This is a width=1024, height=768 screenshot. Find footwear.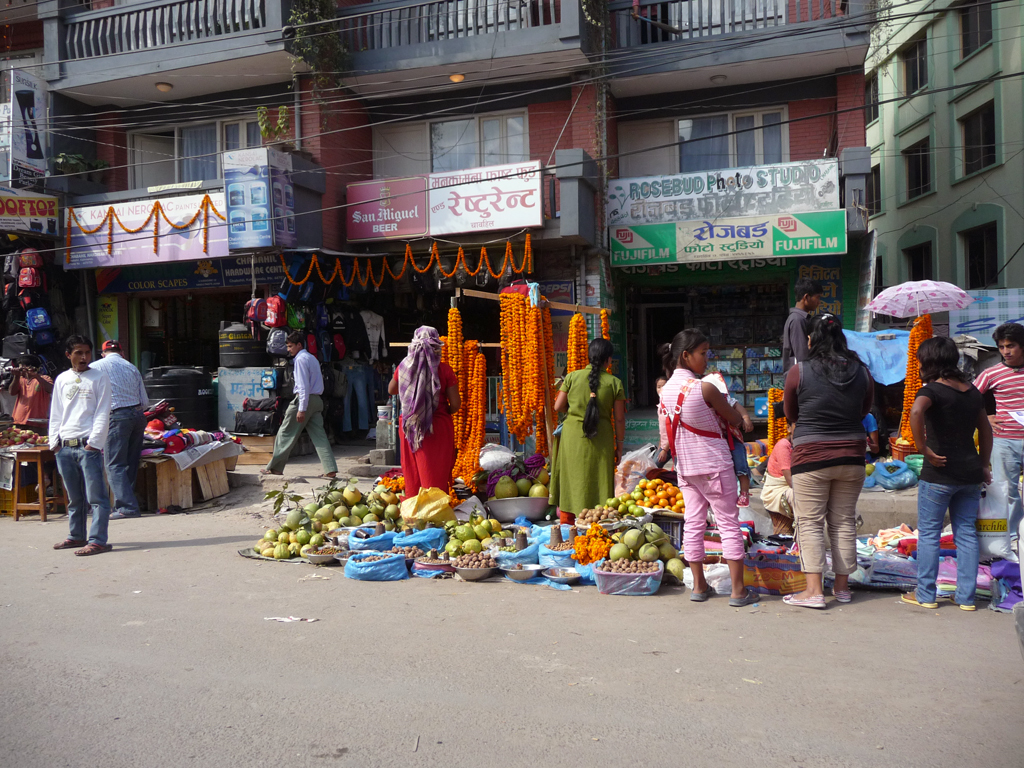
Bounding box: detection(259, 467, 283, 474).
